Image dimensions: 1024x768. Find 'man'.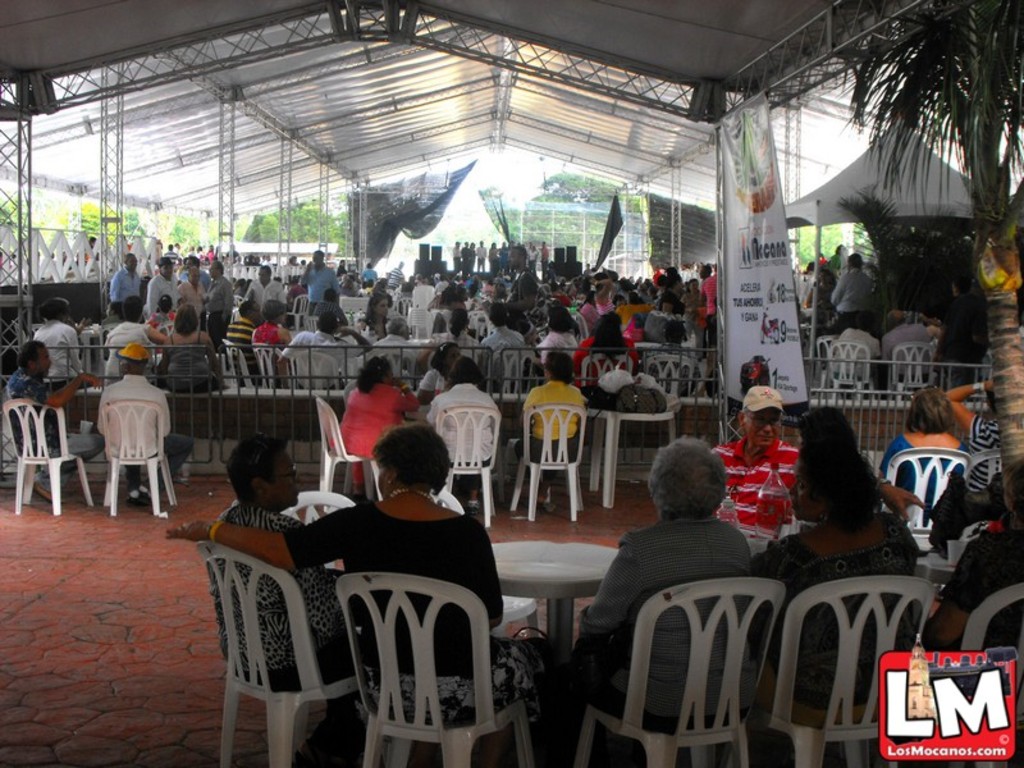
pyautogui.locateOnScreen(369, 316, 421, 379).
